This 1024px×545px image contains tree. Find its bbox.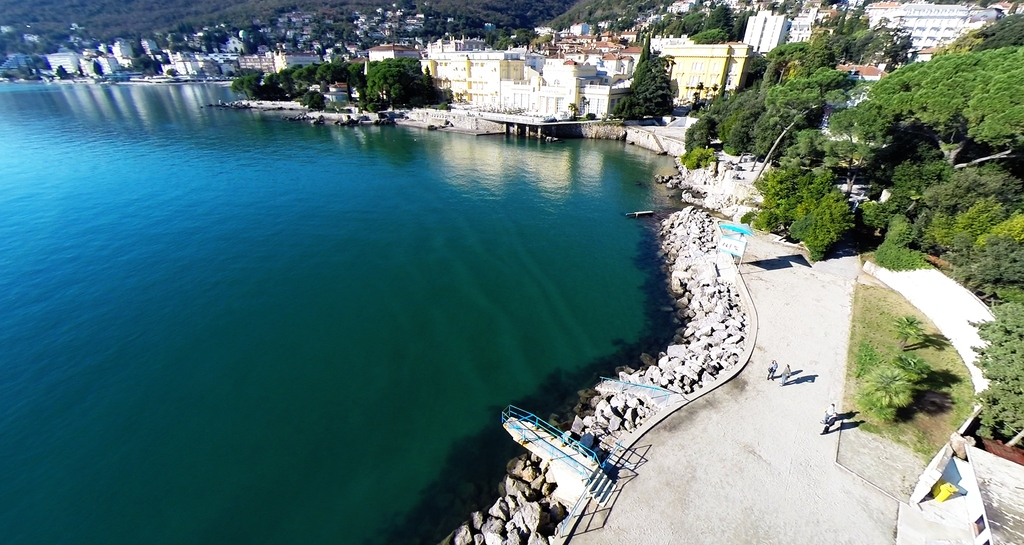
detection(612, 39, 675, 120).
